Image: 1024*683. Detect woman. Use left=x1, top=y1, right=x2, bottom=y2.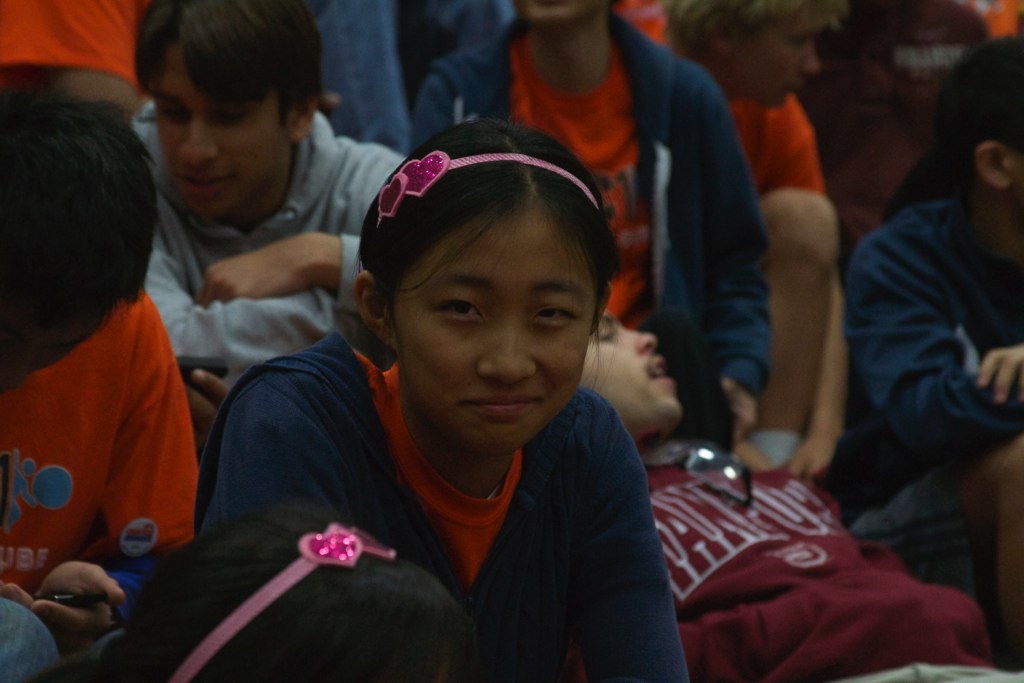
left=189, top=114, right=700, bottom=682.
